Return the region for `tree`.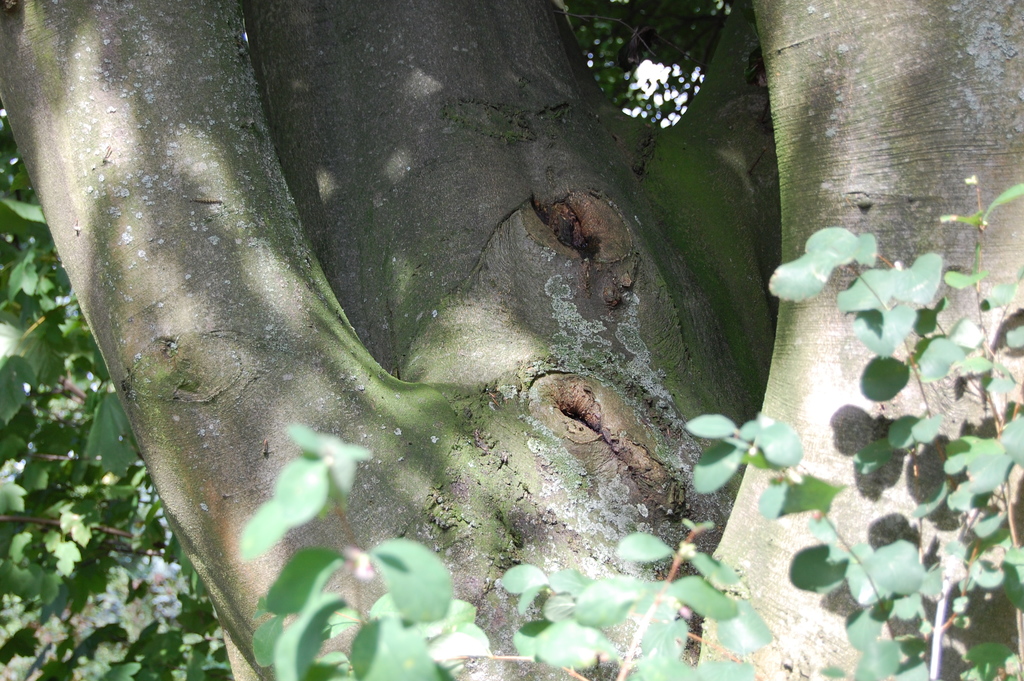
0,4,987,603.
